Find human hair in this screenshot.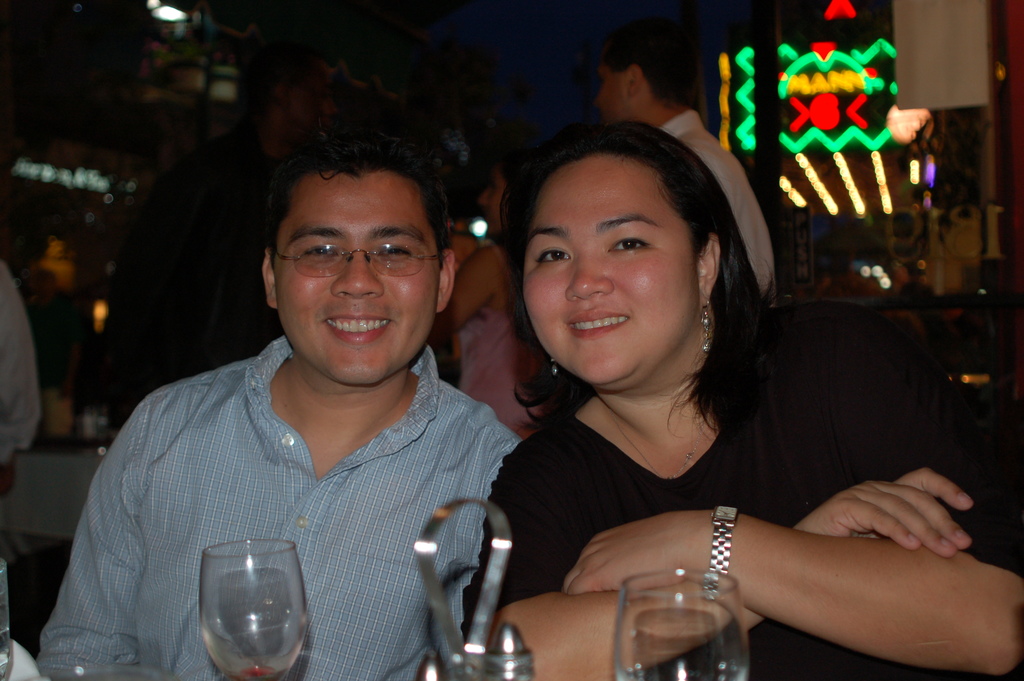
The bounding box for human hair is select_region(604, 34, 707, 114).
